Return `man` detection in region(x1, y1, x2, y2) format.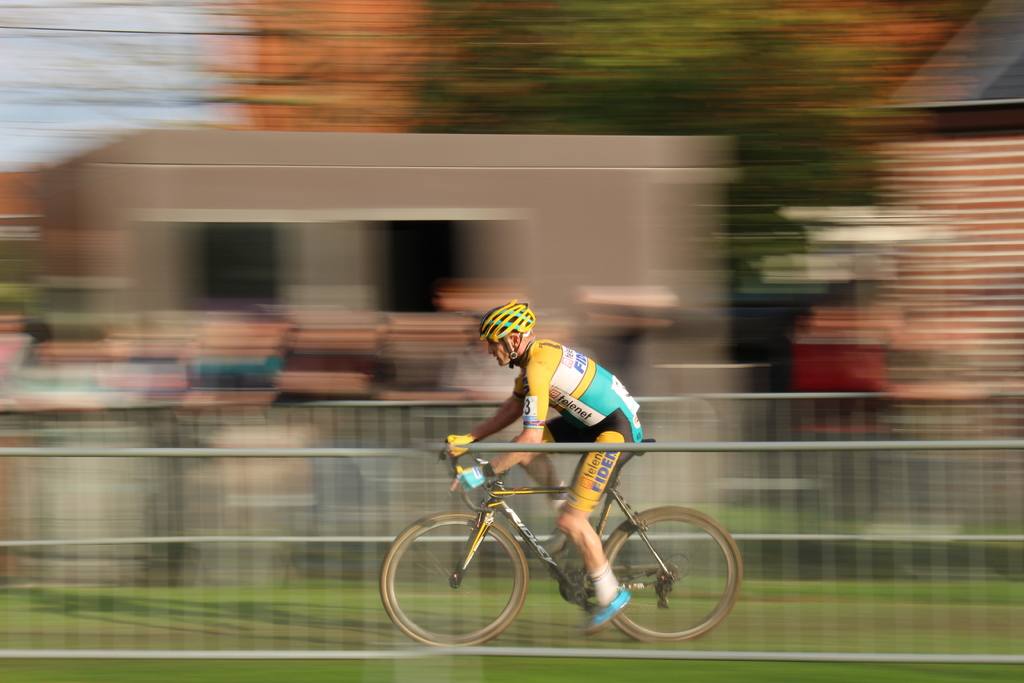
region(435, 320, 734, 588).
